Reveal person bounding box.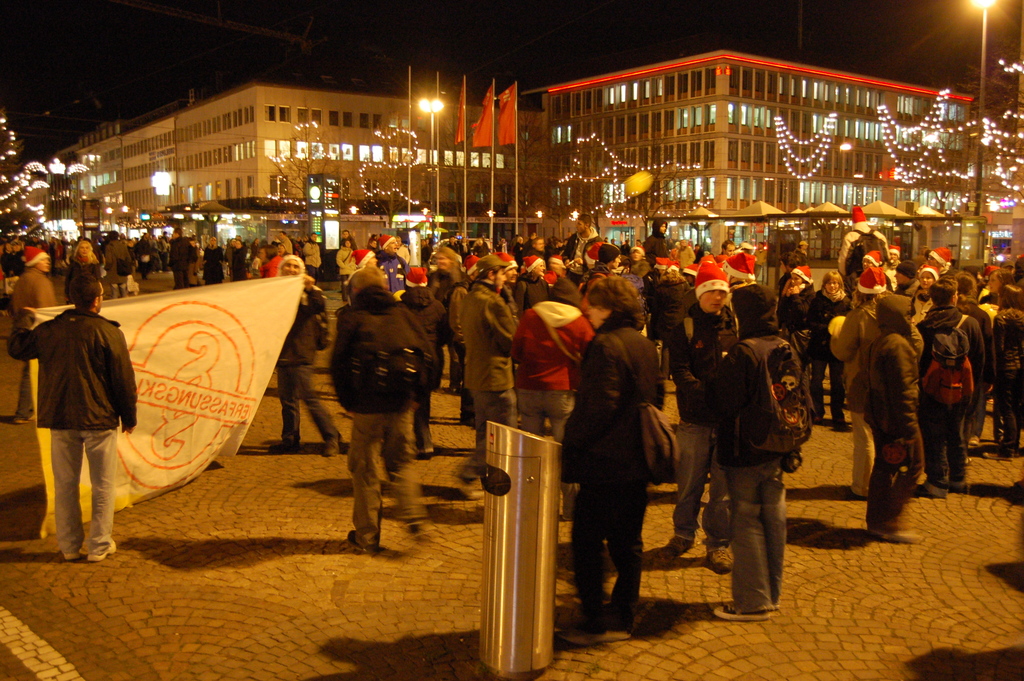
Revealed: x1=170 y1=230 x2=190 y2=285.
